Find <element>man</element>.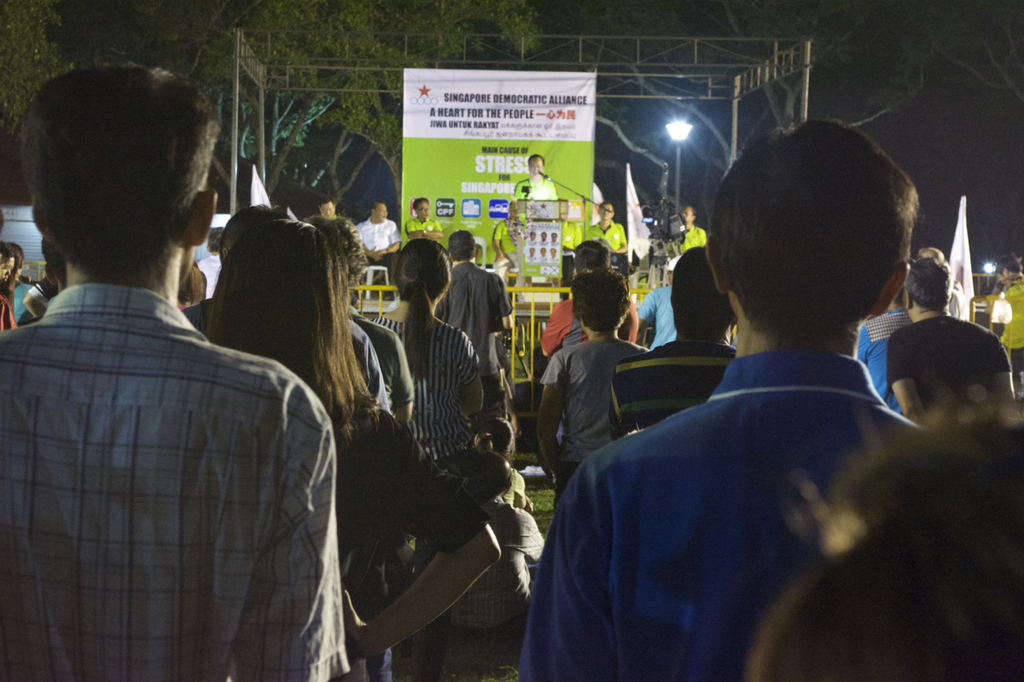
[590, 201, 634, 249].
